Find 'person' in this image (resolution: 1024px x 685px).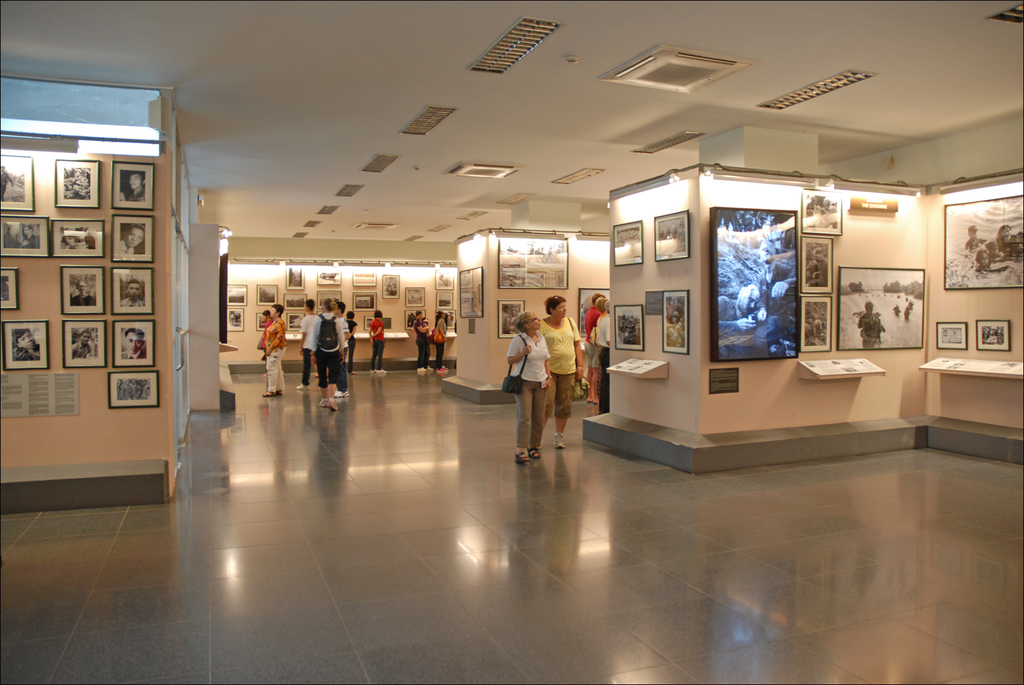
72, 168, 92, 201.
